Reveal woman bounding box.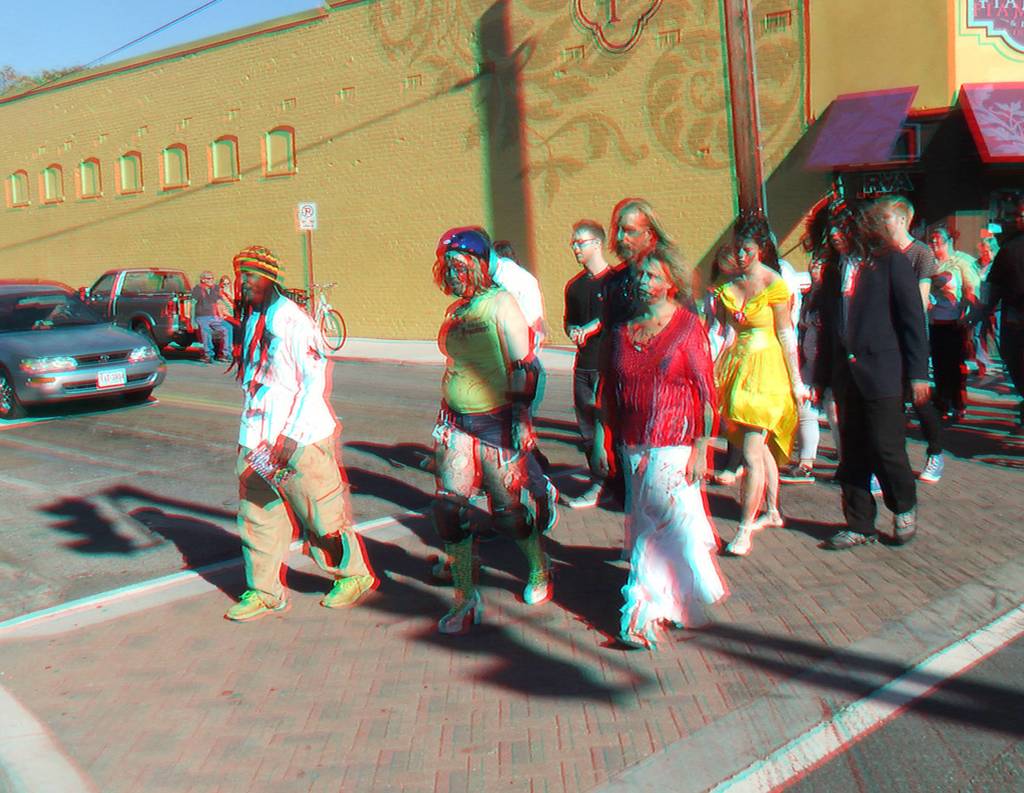
Revealed: bbox(922, 219, 986, 427).
